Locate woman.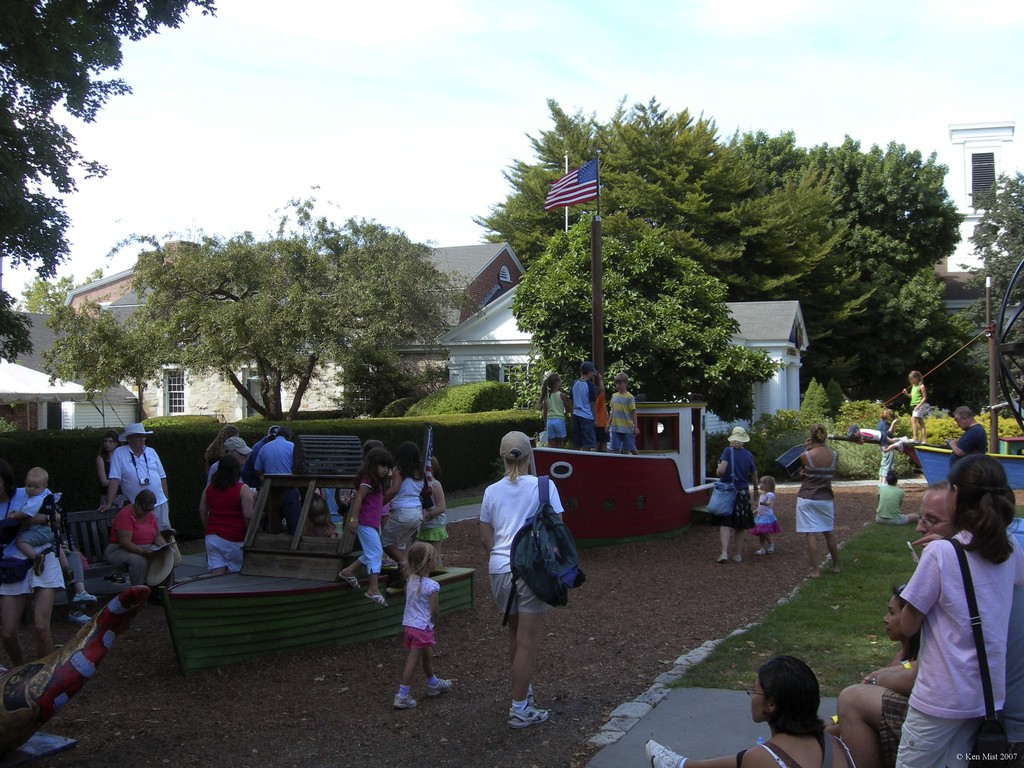
Bounding box: Rect(200, 456, 262, 576).
